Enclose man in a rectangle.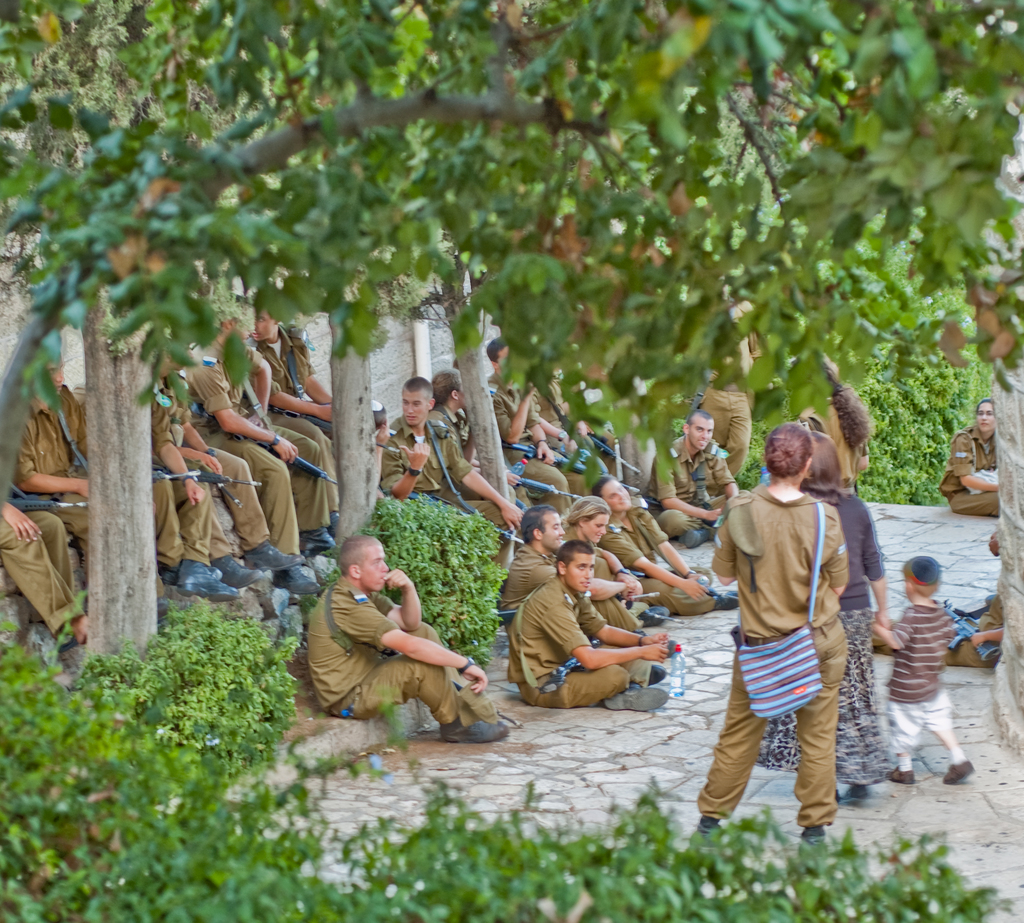
653 407 739 554.
